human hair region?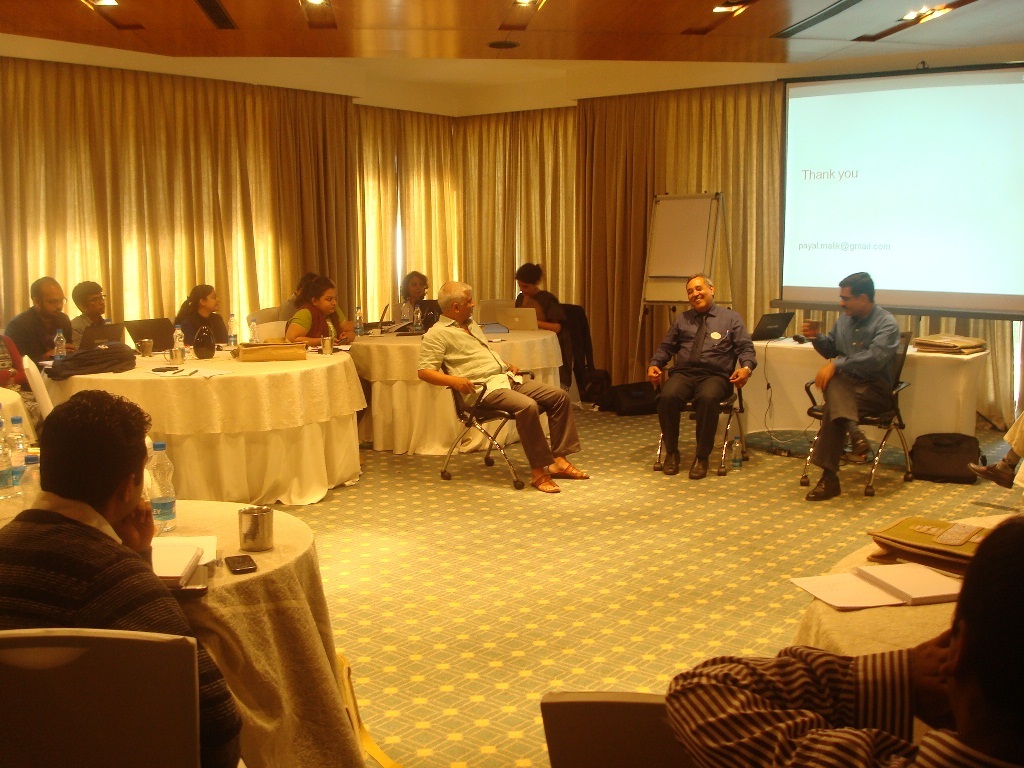
[x1=30, y1=275, x2=58, y2=314]
